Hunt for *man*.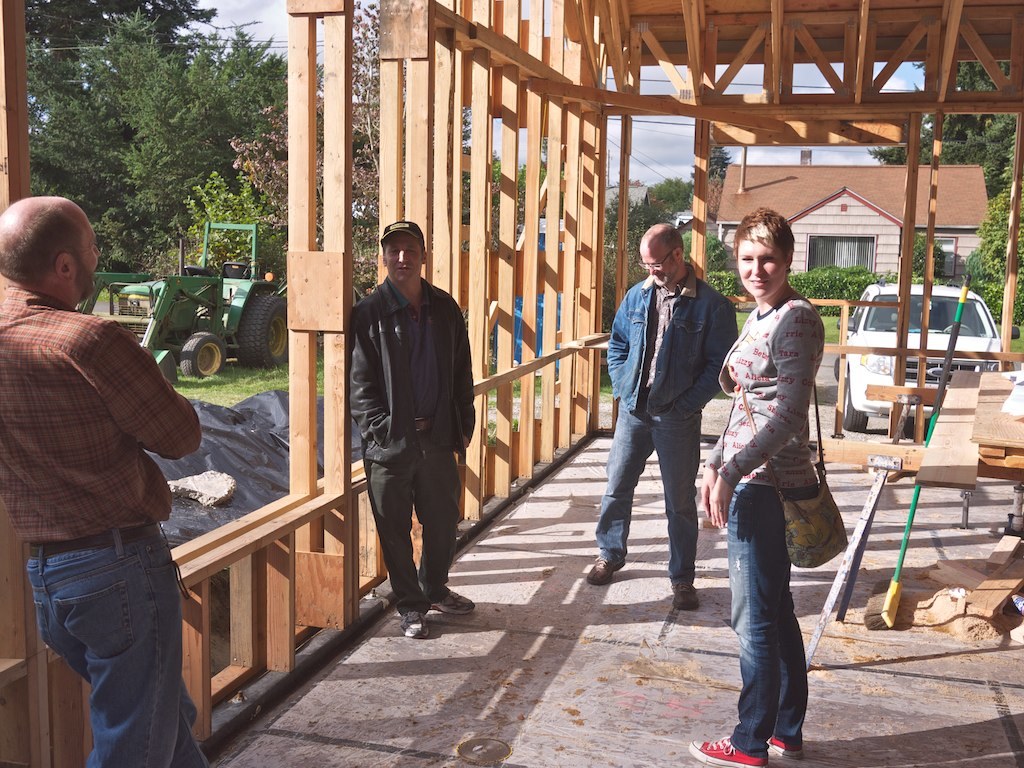
Hunted down at [left=341, top=220, right=476, bottom=652].
